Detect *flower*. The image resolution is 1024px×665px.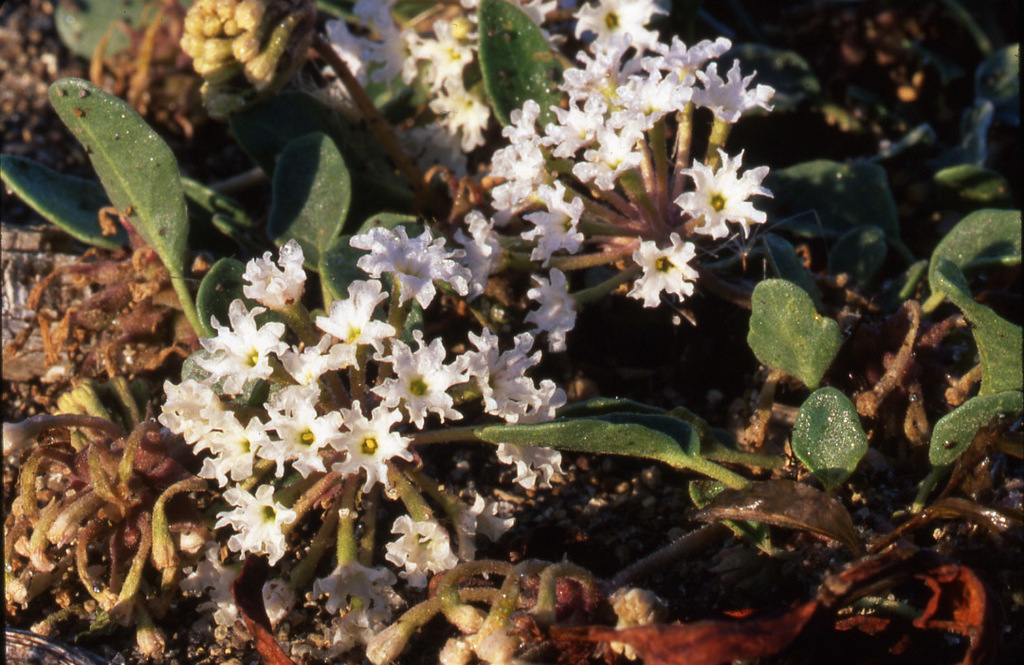
194,410,273,481.
